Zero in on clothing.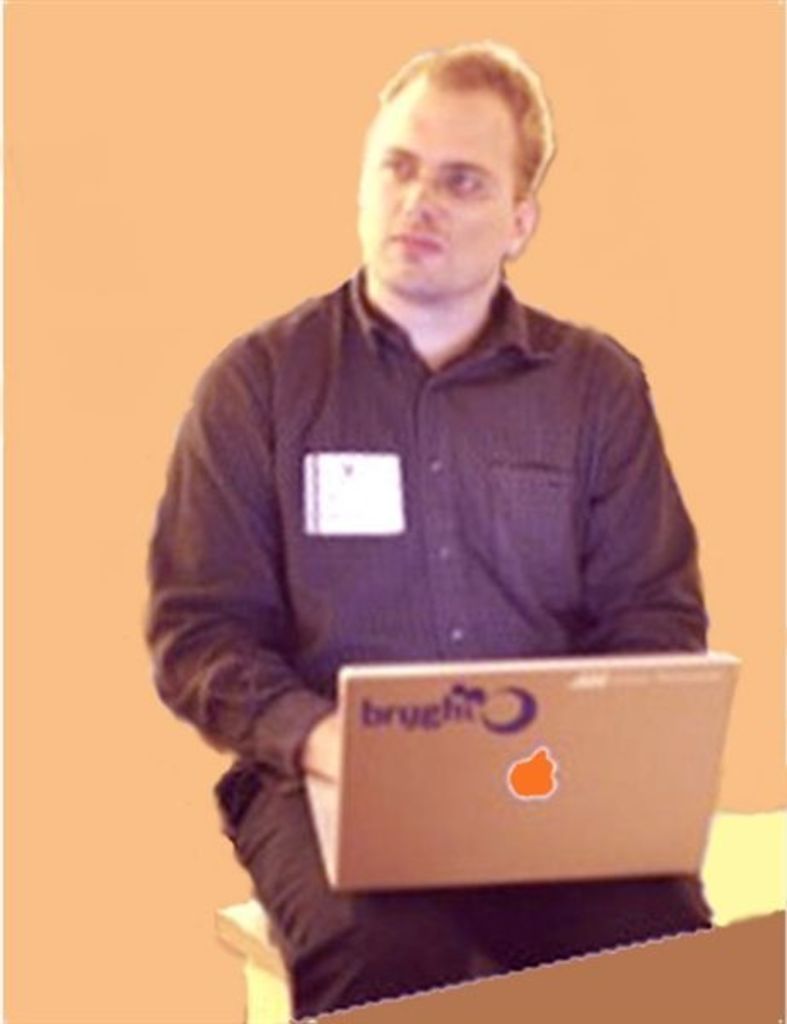
Zeroed in: left=149, top=186, right=715, bottom=981.
